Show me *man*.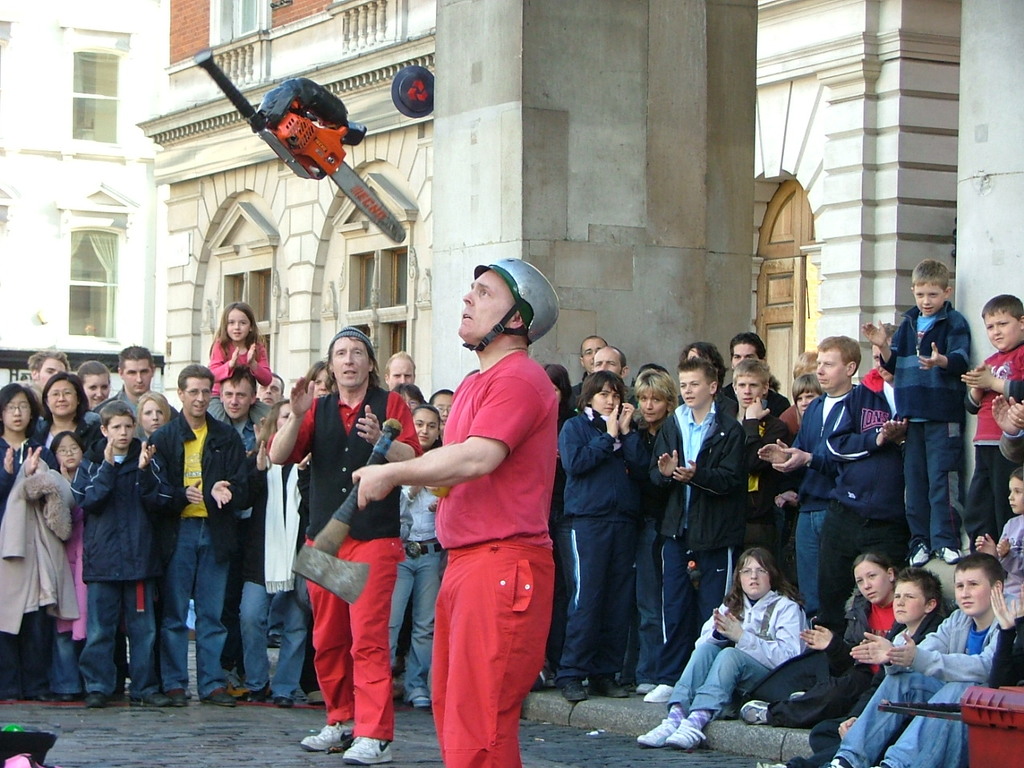
*man* is here: <bbox>352, 257, 559, 767</bbox>.
